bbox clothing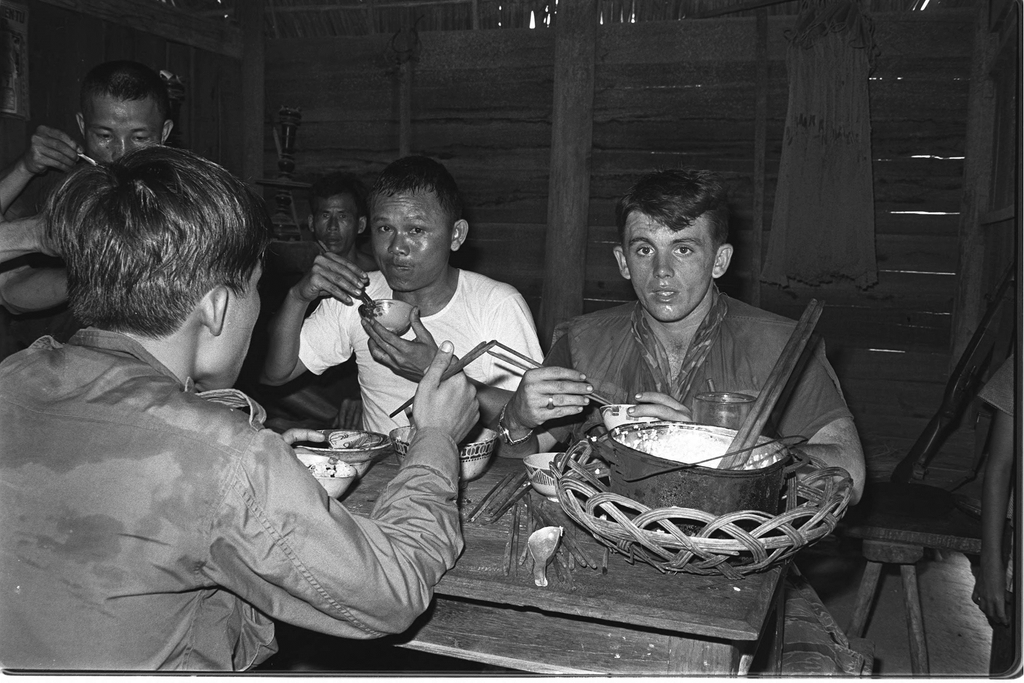
<bbox>977, 355, 1023, 678</bbox>
